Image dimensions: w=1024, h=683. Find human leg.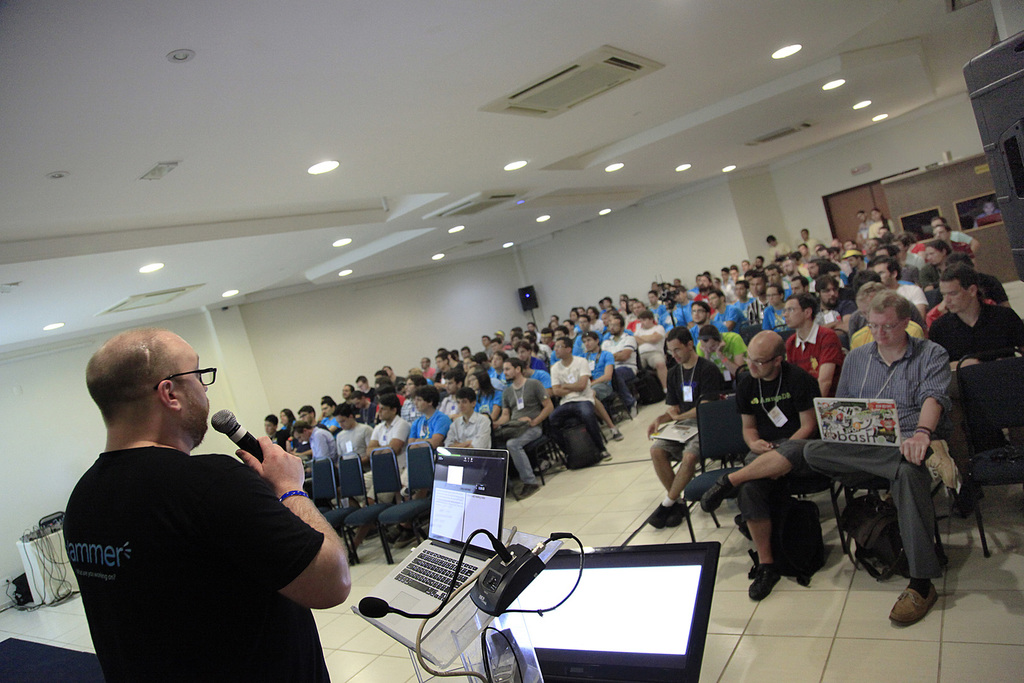
x1=739, y1=473, x2=778, y2=597.
